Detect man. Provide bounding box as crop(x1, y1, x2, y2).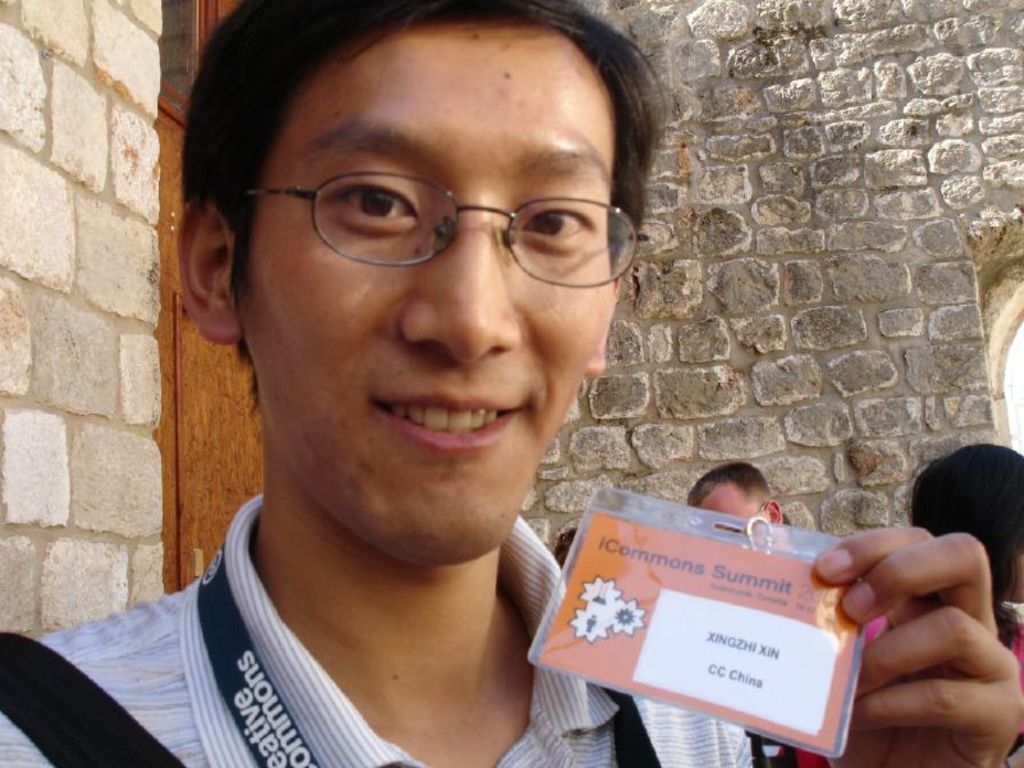
crop(676, 457, 795, 558).
